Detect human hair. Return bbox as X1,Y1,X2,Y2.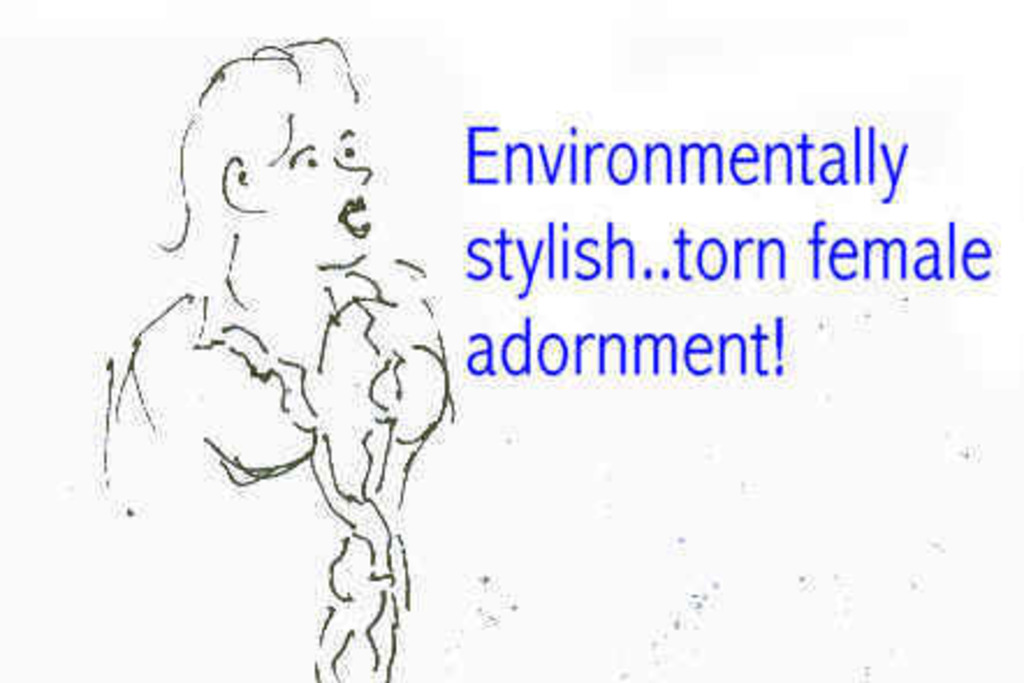
158,30,382,292.
